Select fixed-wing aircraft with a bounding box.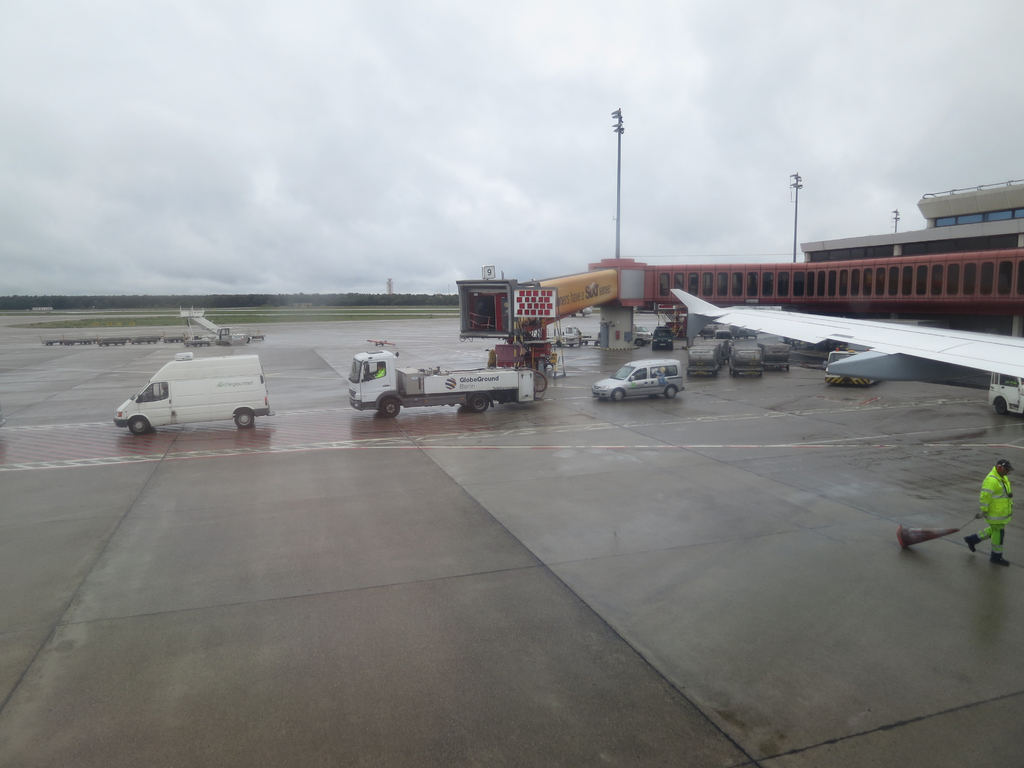
bbox=(668, 278, 1023, 392).
